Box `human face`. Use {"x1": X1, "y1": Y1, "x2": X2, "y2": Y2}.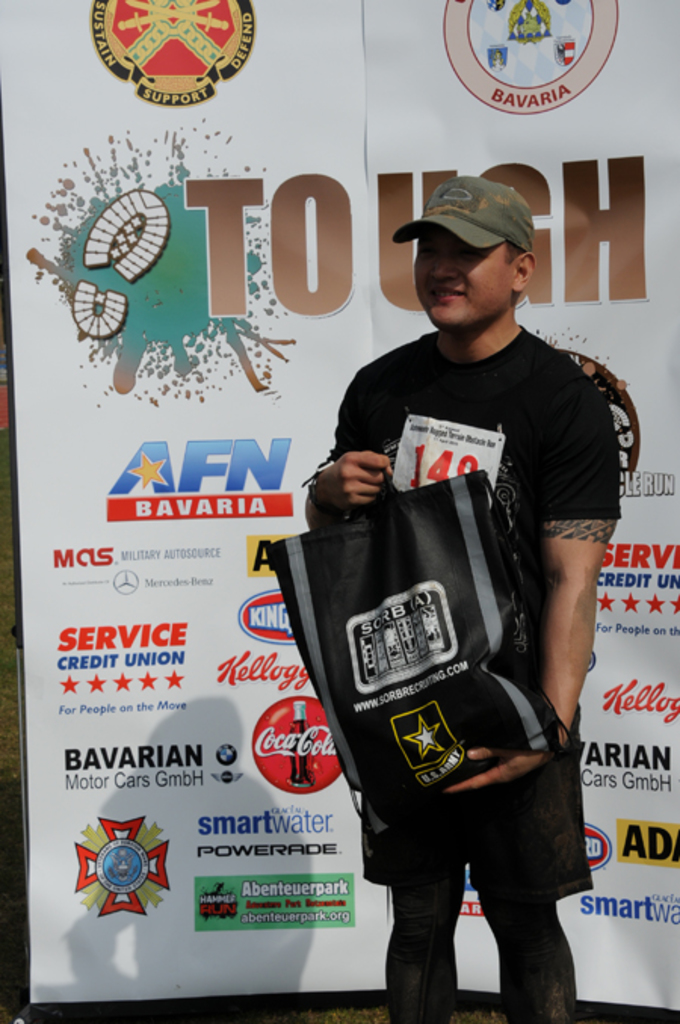
{"x1": 406, "y1": 236, "x2": 512, "y2": 335}.
